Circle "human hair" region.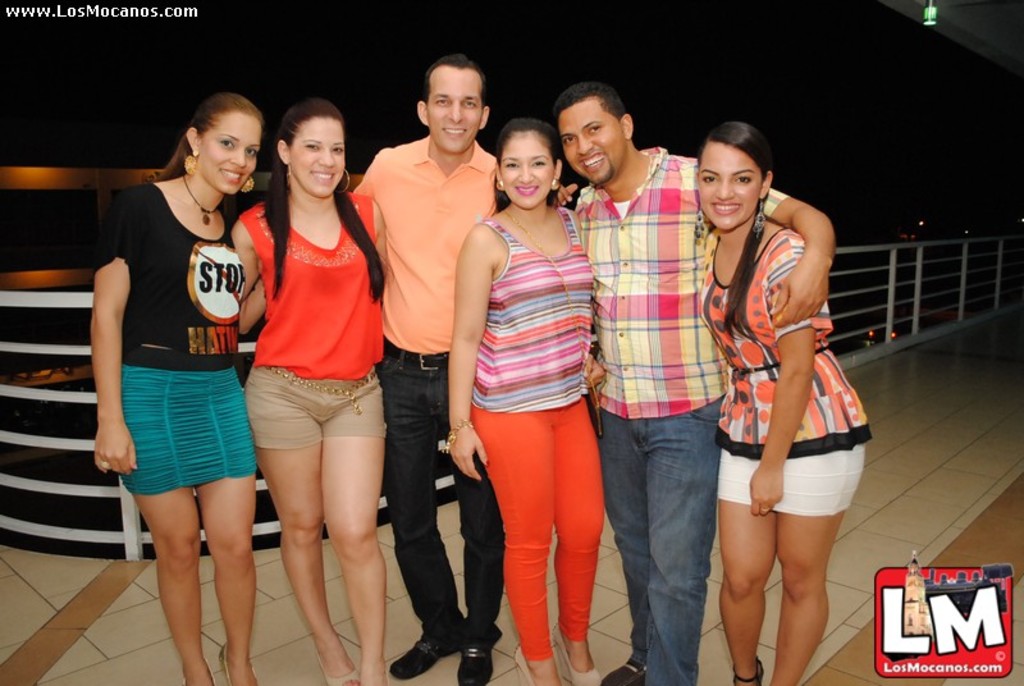
Region: bbox(279, 102, 348, 146).
